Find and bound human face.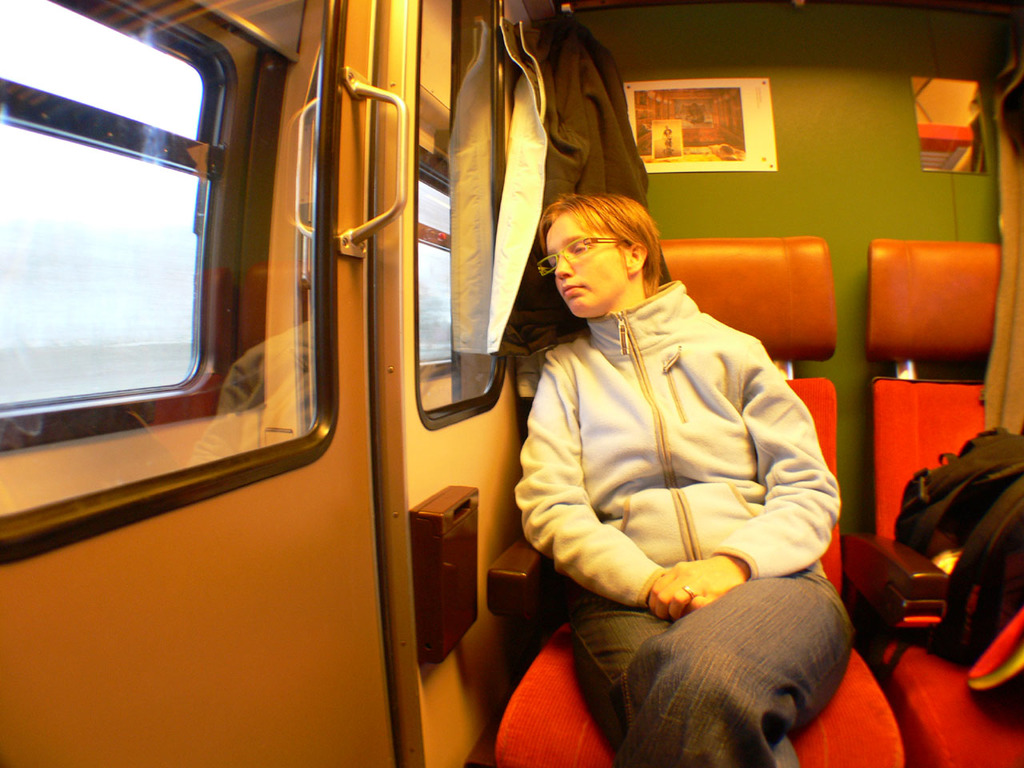
Bound: <region>541, 210, 634, 316</region>.
